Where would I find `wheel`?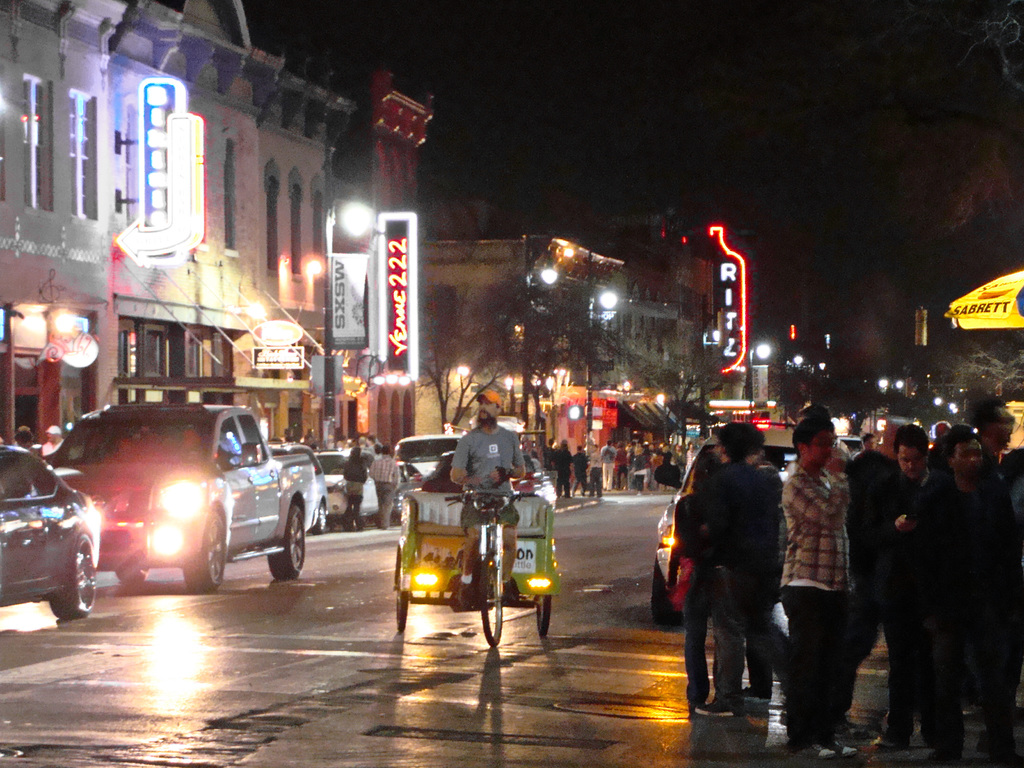
At [left=308, top=500, right=328, bottom=533].
